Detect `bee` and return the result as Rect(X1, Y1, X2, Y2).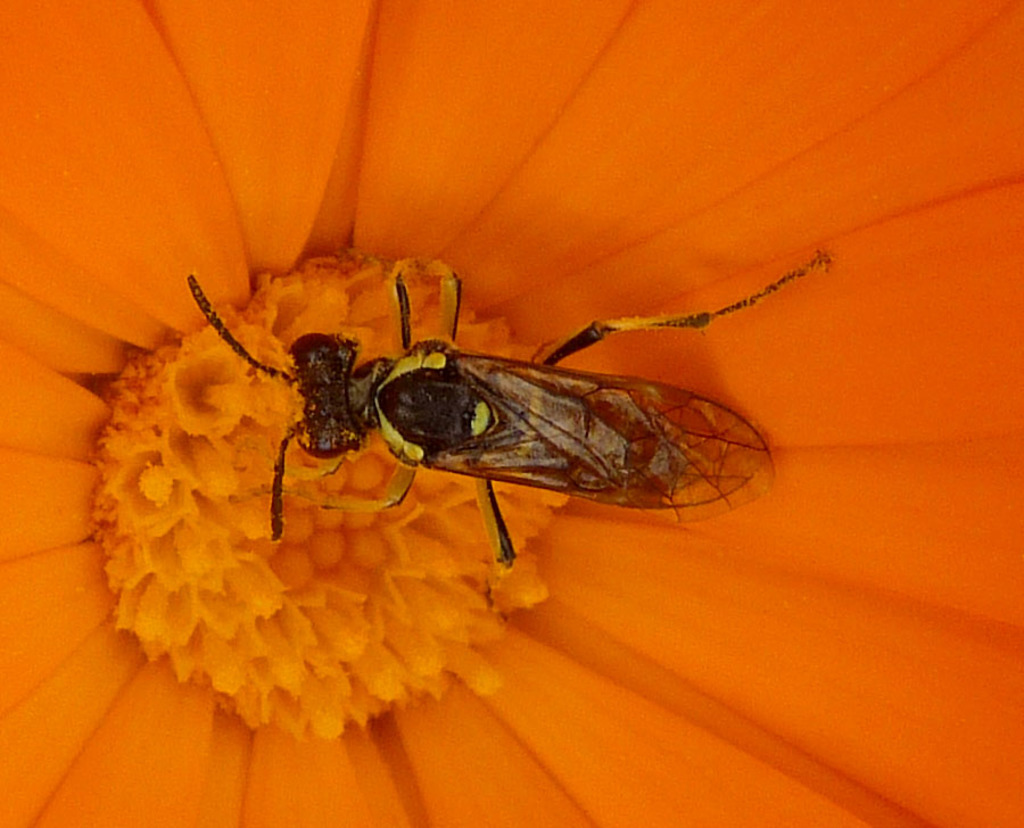
Rect(109, 264, 847, 591).
